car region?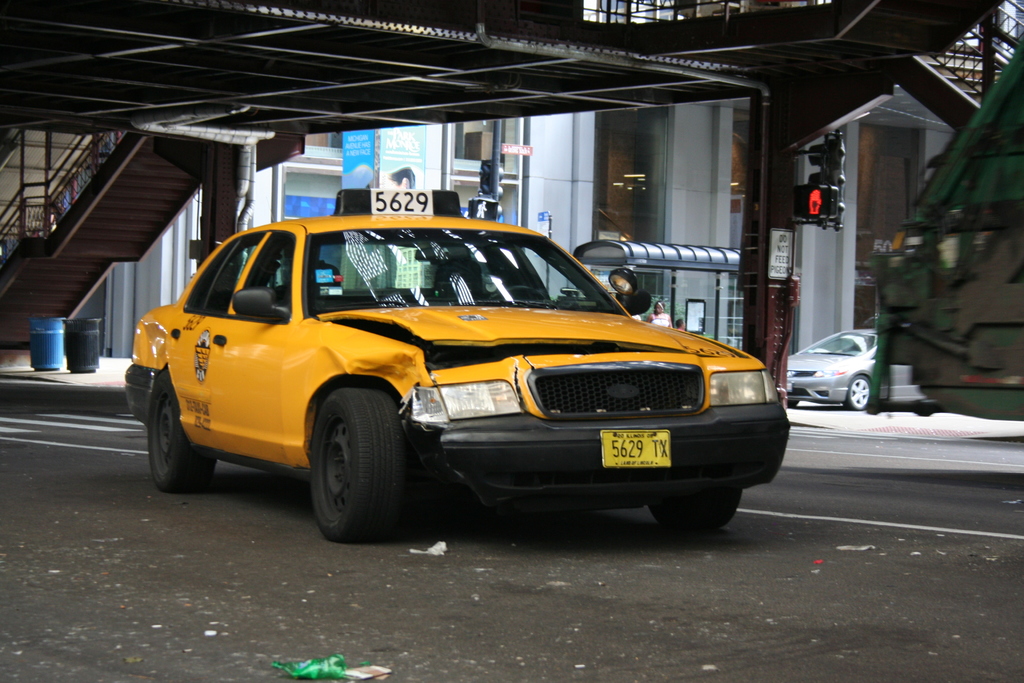
bbox=[777, 323, 925, 415]
